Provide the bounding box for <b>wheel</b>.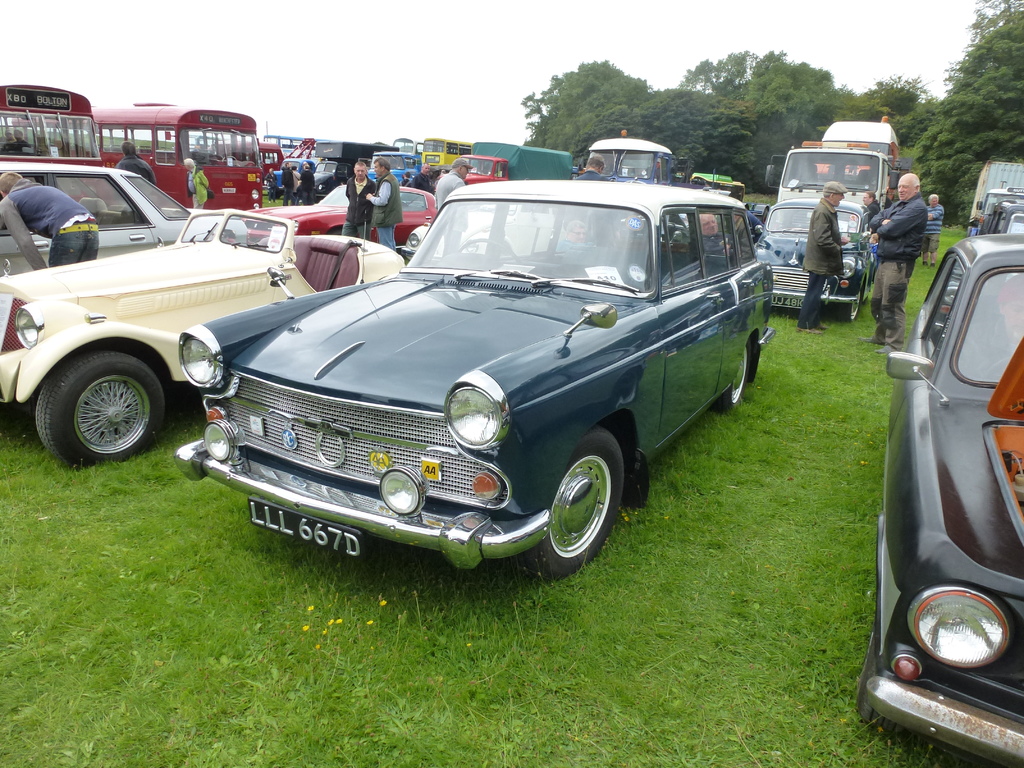
[34,344,165,479].
